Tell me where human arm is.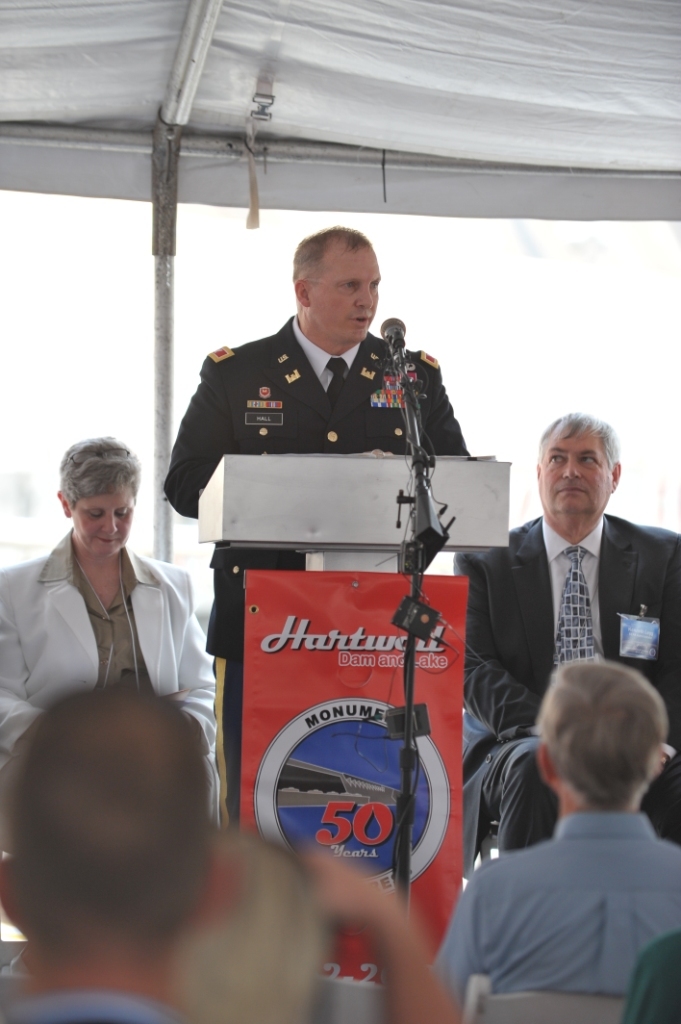
human arm is at (x1=0, y1=563, x2=75, y2=762).
